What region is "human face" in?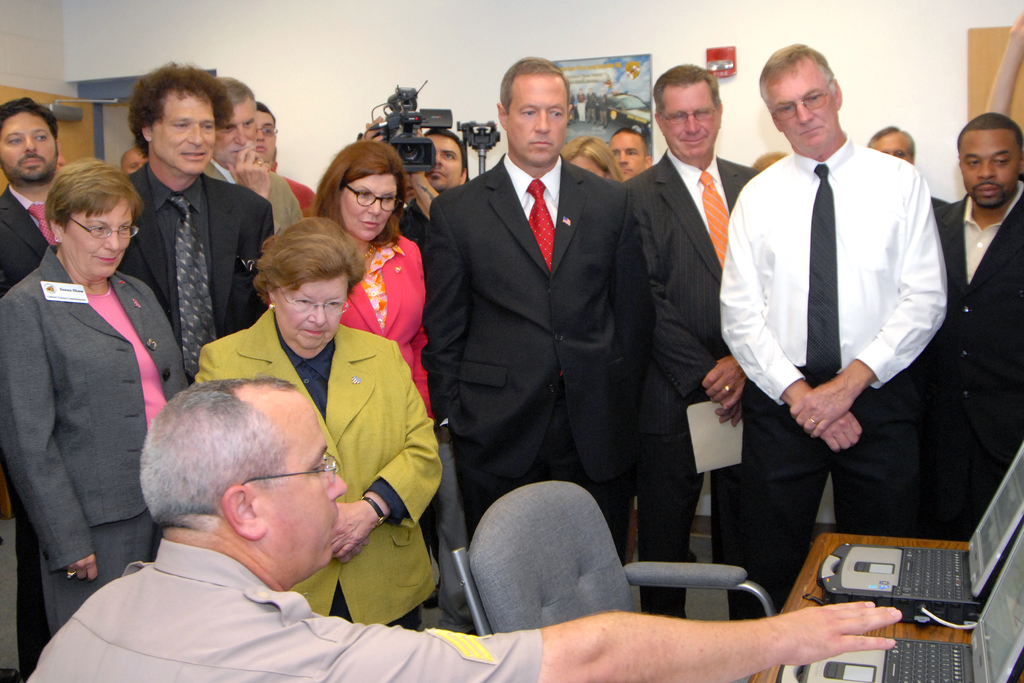
detection(0, 112, 58, 183).
